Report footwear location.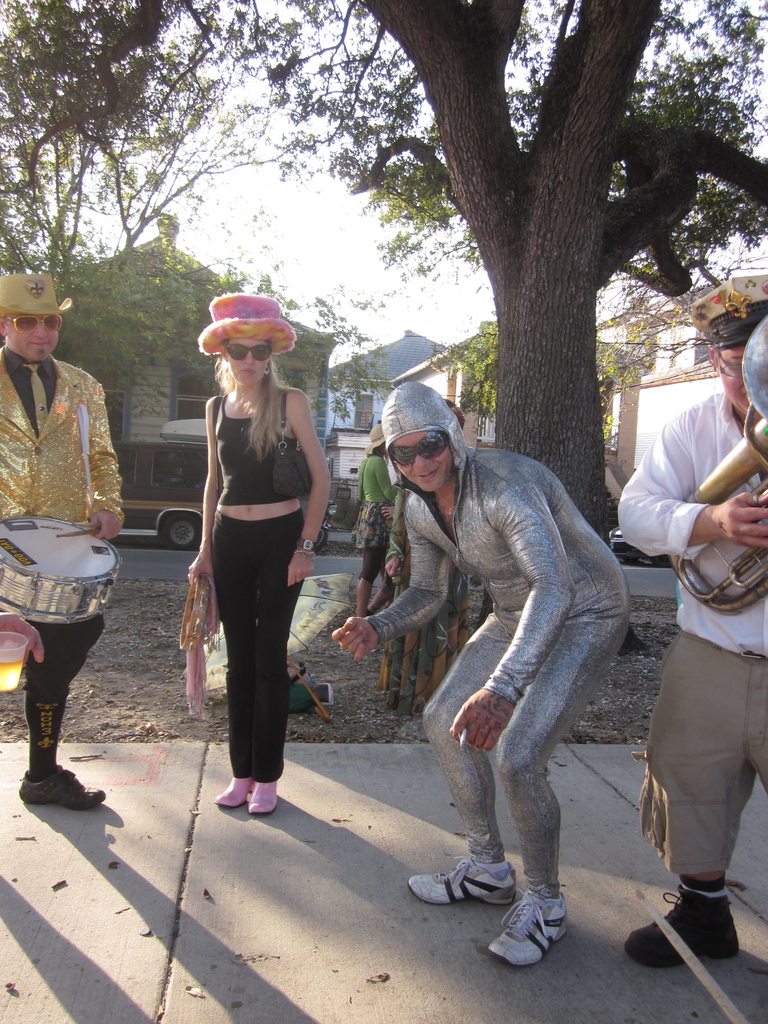
Report: 13/767/116/810.
